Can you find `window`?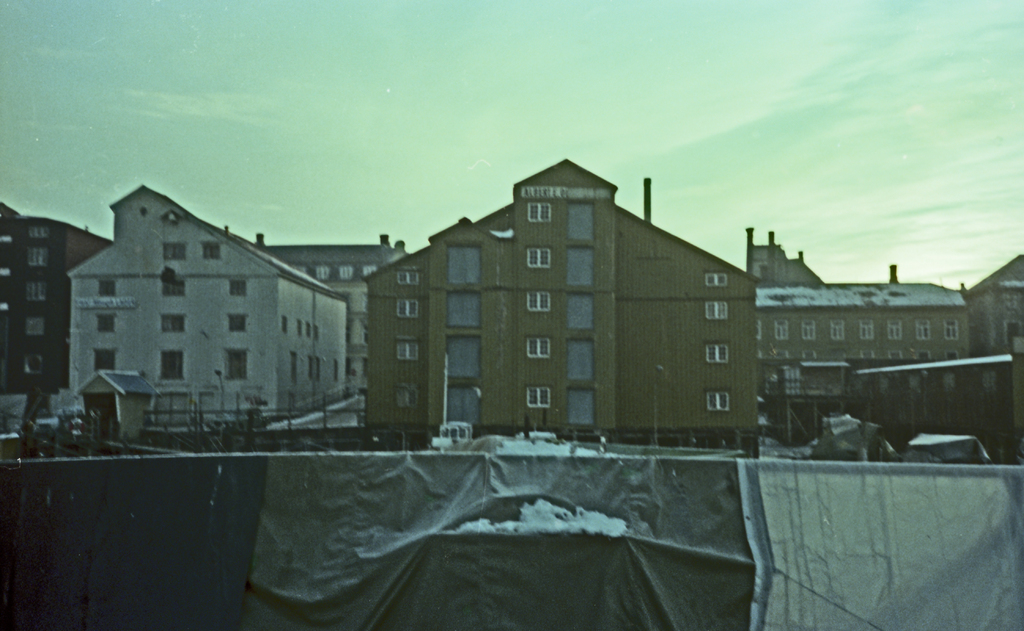
Yes, bounding box: box(863, 349, 875, 359).
